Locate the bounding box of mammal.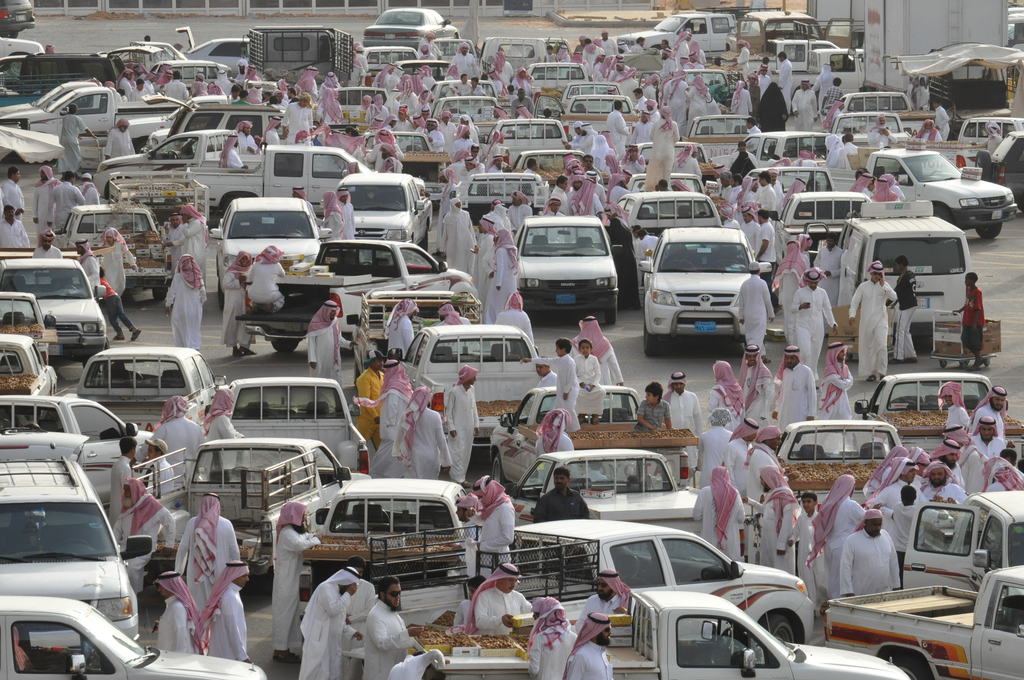
Bounding box: [461,562,526,635].
